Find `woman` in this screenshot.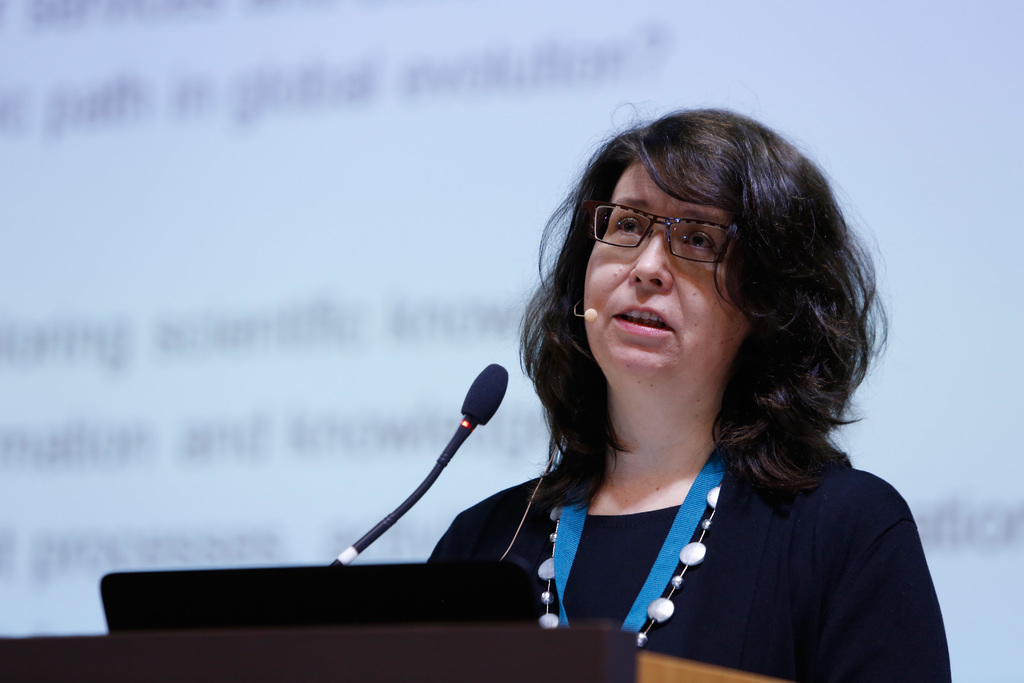
The bounding box for `woman` is <region>372, 106, 933, 681</region>.
